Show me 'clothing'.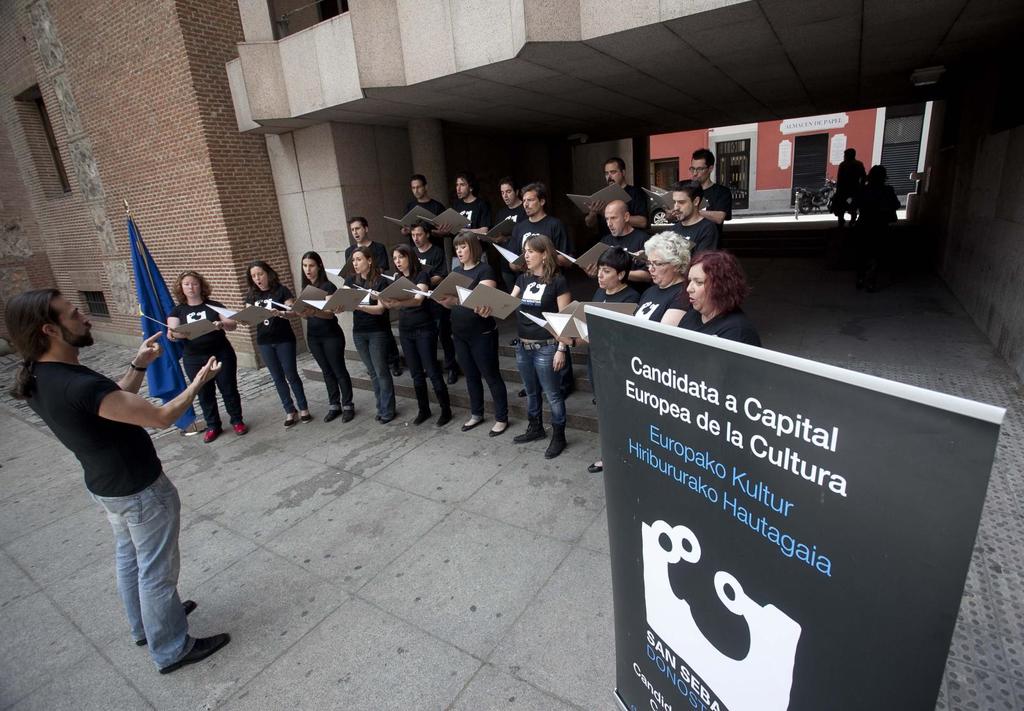
'clothing' is here: 497, 201, 528, 243.
